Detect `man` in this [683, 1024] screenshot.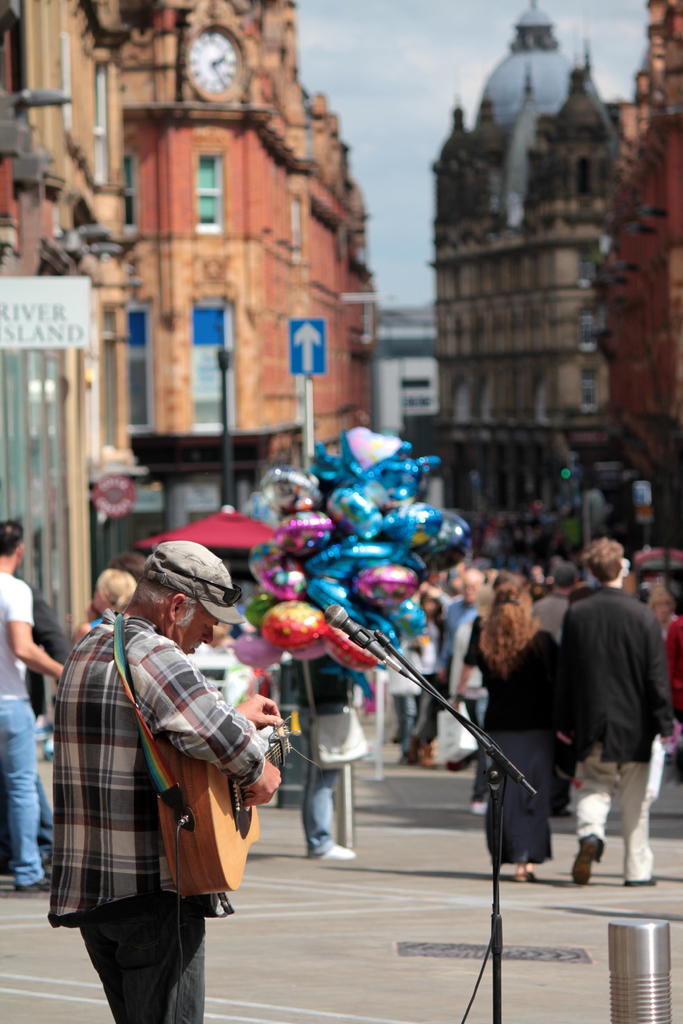
Detection: Rect(438, 568, 486, 764).
